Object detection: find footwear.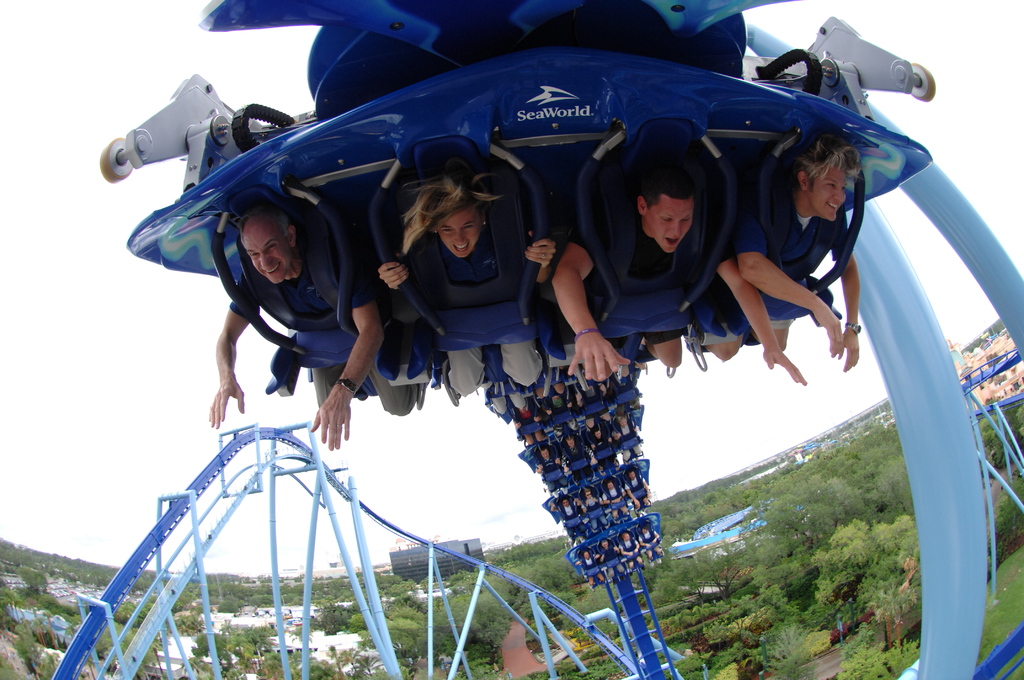
box(624, 578, 626, 581).
